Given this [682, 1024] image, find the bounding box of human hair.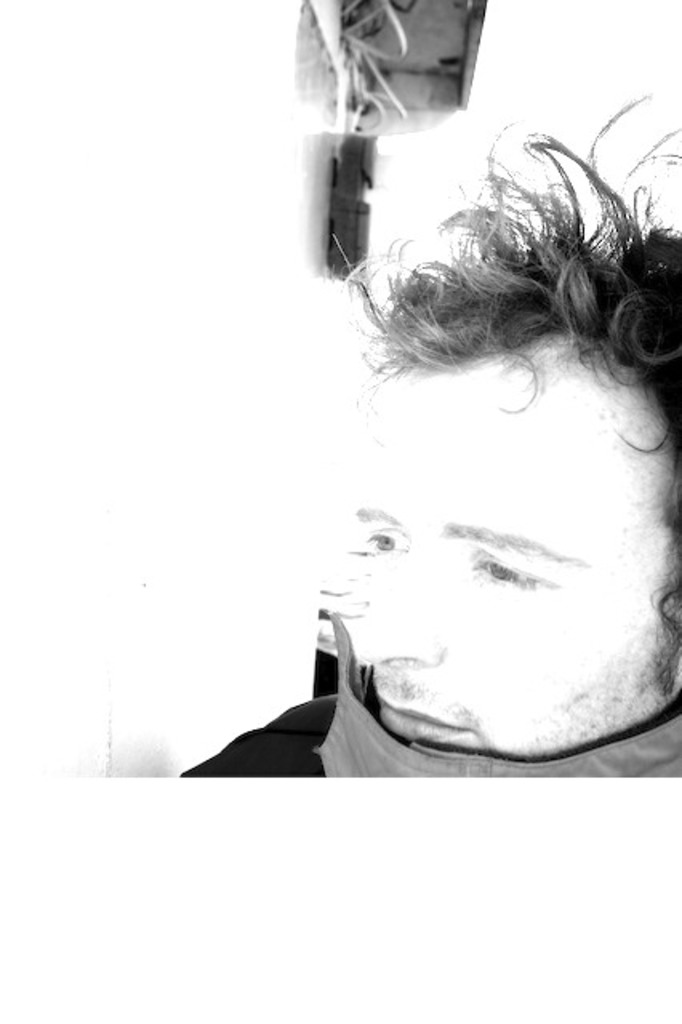
bbox=[333, 86, 680, 702].
